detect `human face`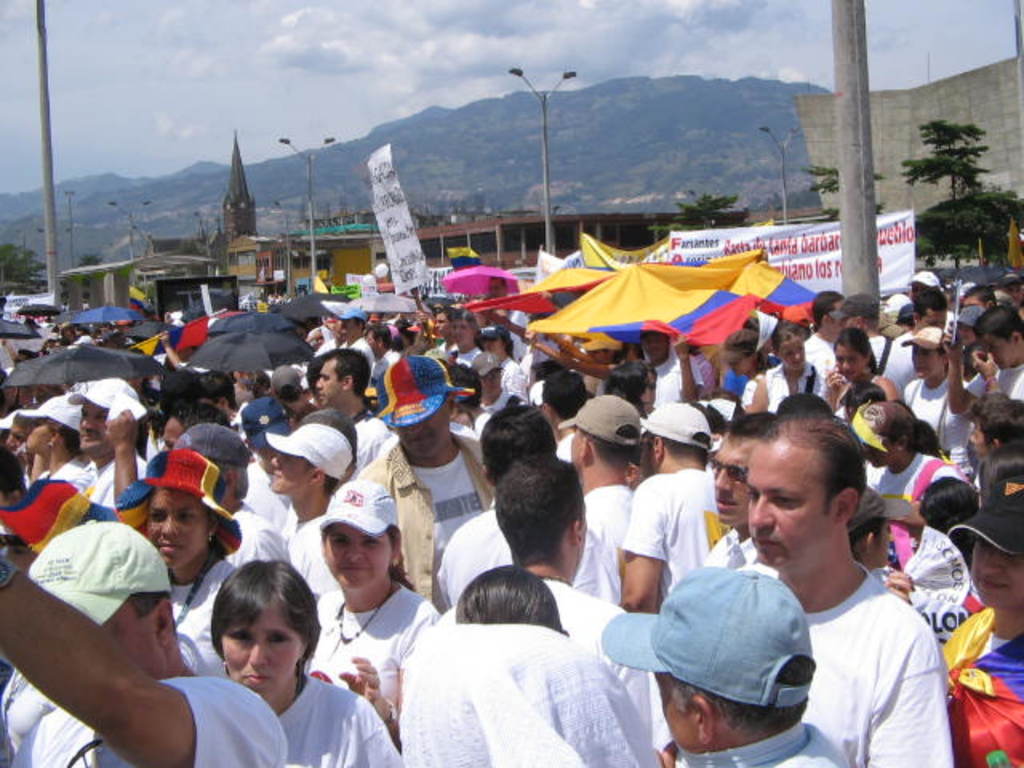
pyautogui.locateOnScreen(22, 414, 51, 458)
